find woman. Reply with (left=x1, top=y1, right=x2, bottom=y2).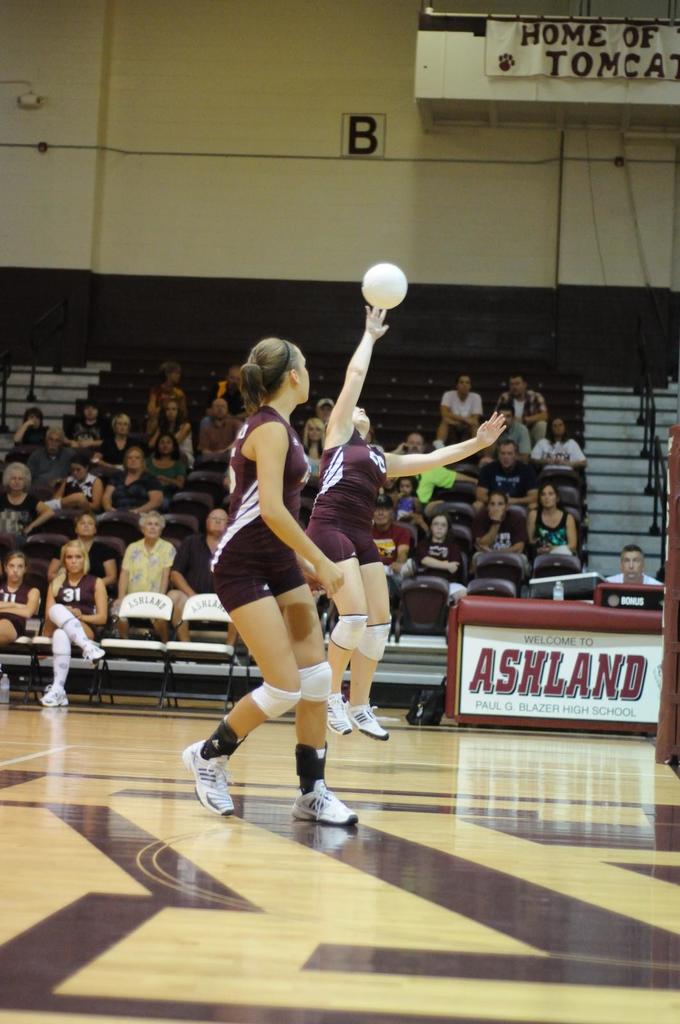
(left=534, top=485, right=591, bottom=560).
